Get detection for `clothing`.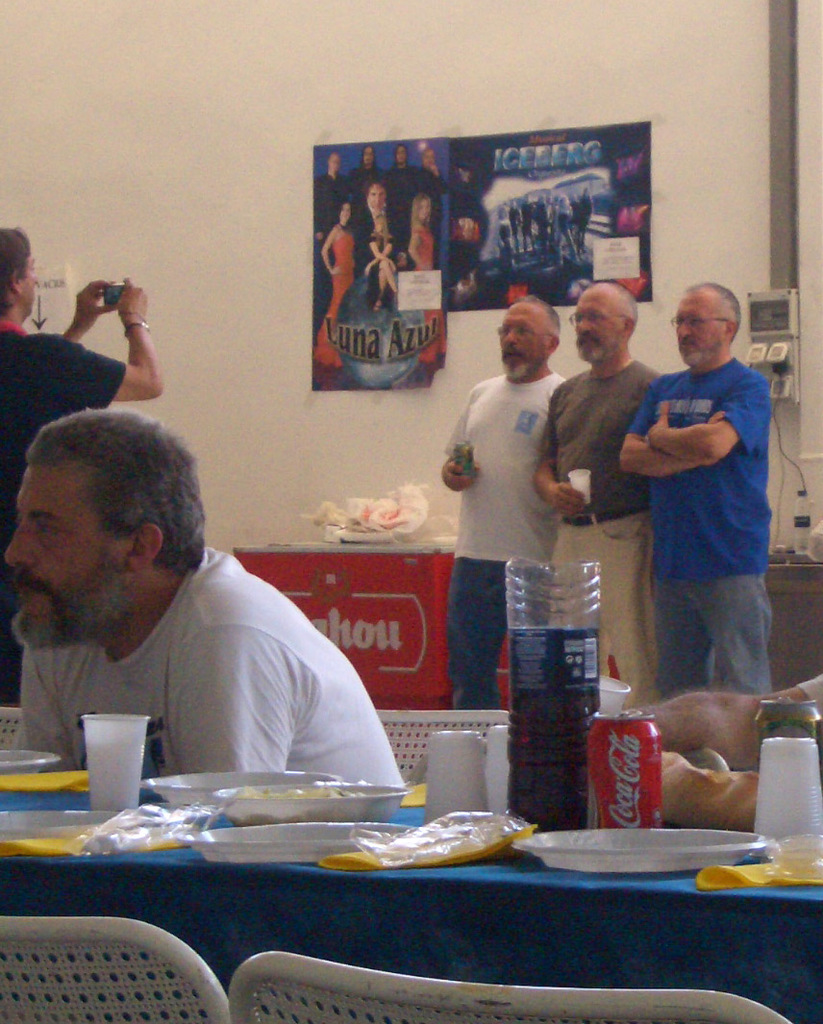
Detection: box(444, 375, 571, 705).
